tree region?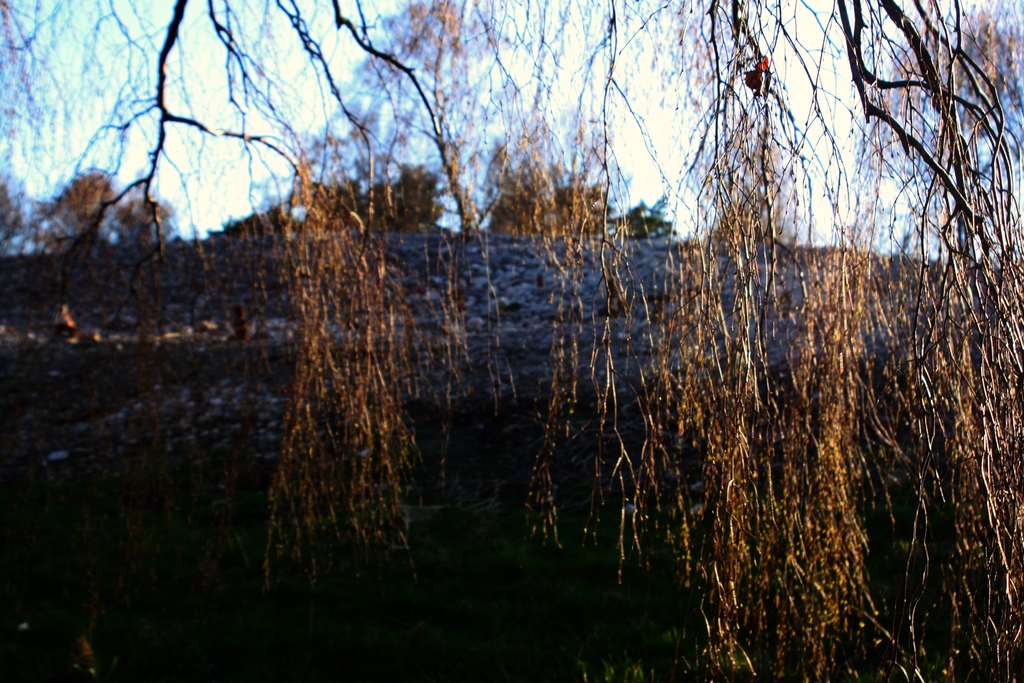
select_region(239, 93, 440, 572)
